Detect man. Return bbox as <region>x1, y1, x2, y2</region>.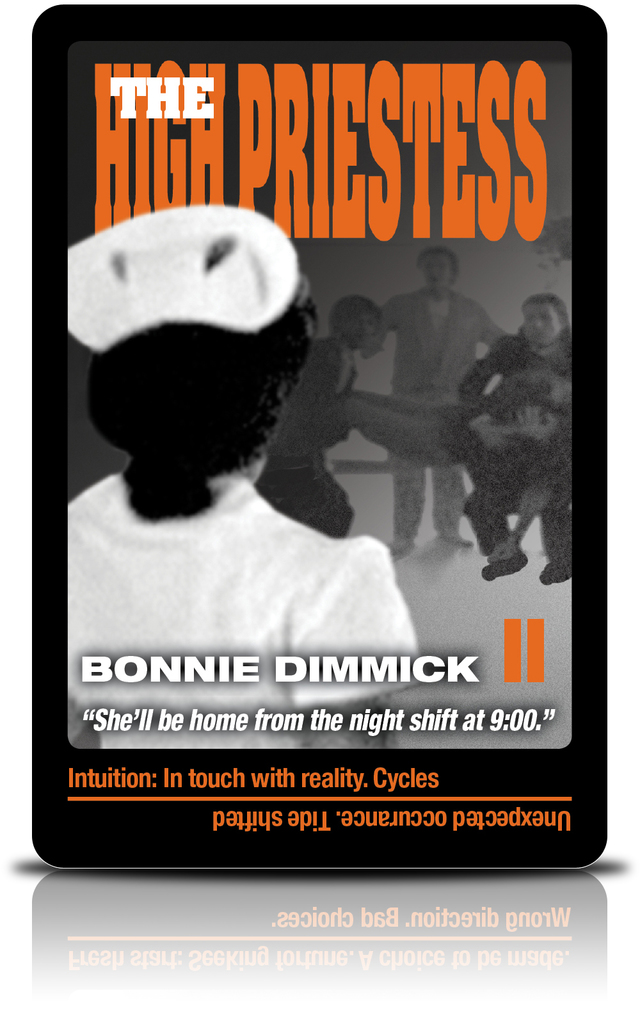
<region>258, 289, 388, 547</region>.
